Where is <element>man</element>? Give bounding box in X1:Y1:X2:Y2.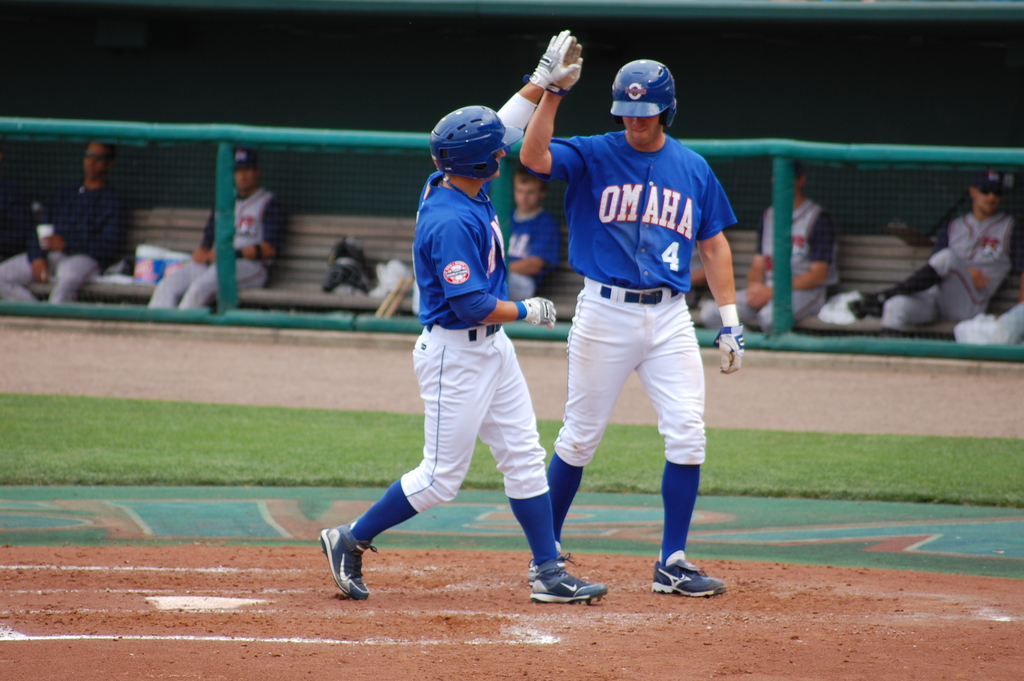
849:175:1023:332.
